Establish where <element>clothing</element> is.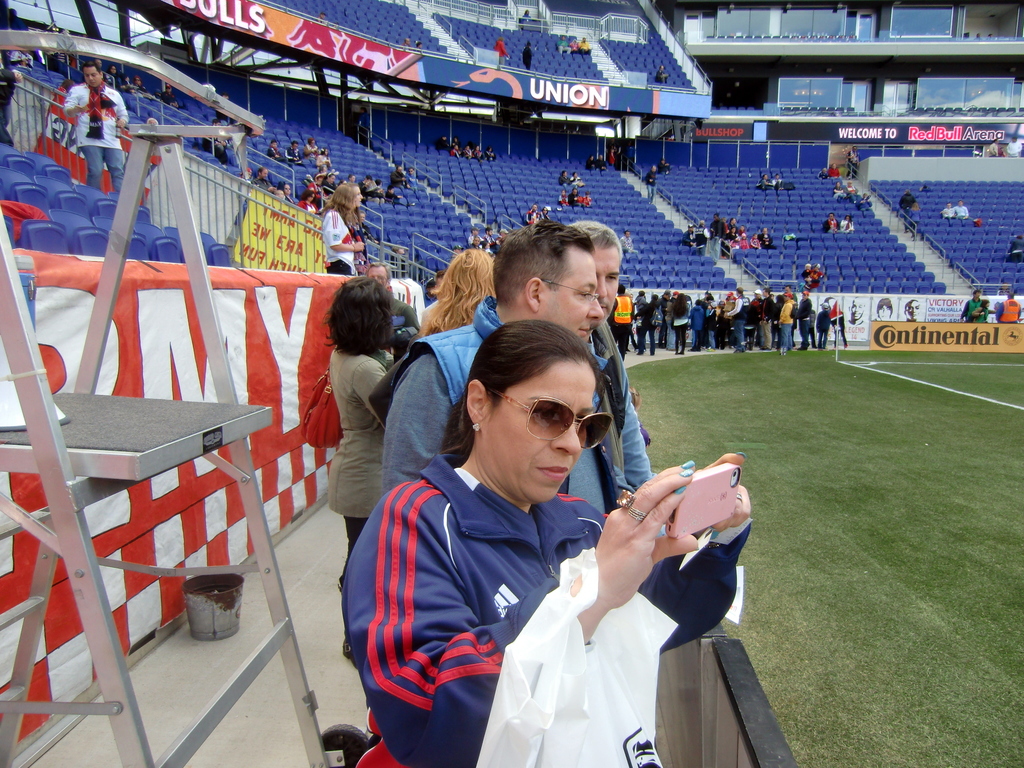
Established at x1=263 y1=141 x2=280 y2=161.
